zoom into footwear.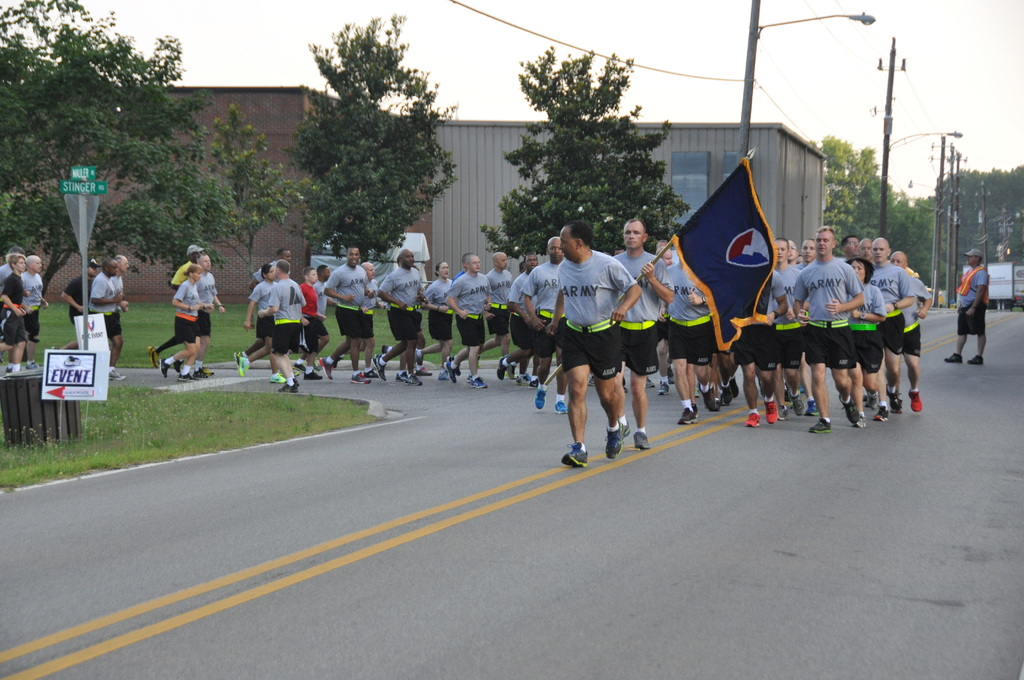
Zoom target: 632:435:651:449.
